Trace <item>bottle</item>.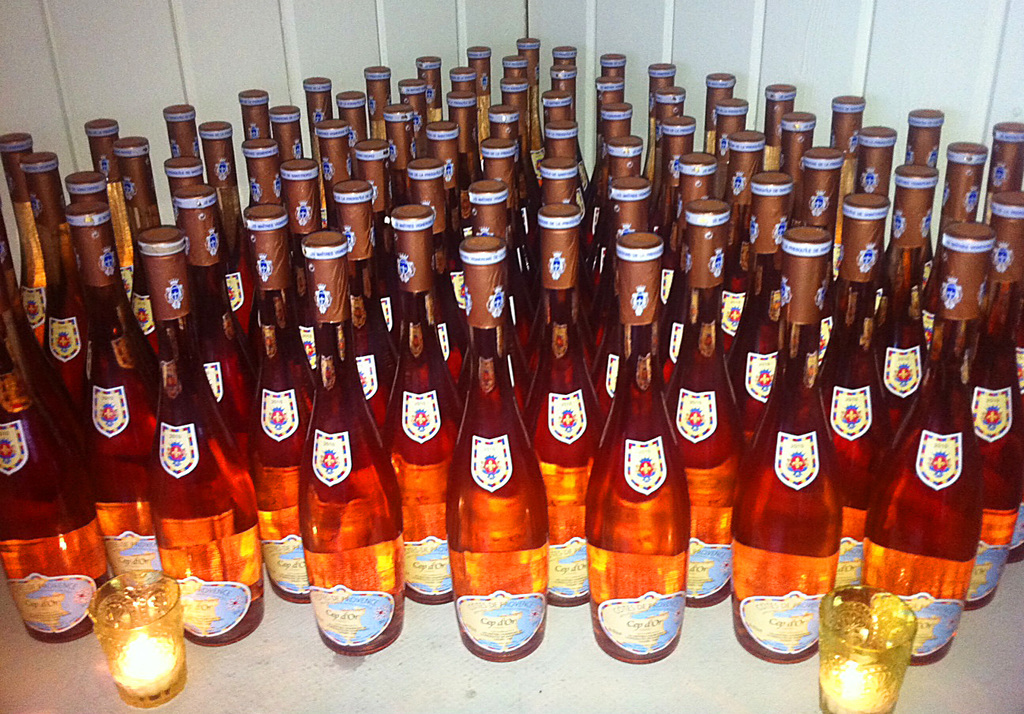
Traced to bbox(445, 92, 476, 135).
